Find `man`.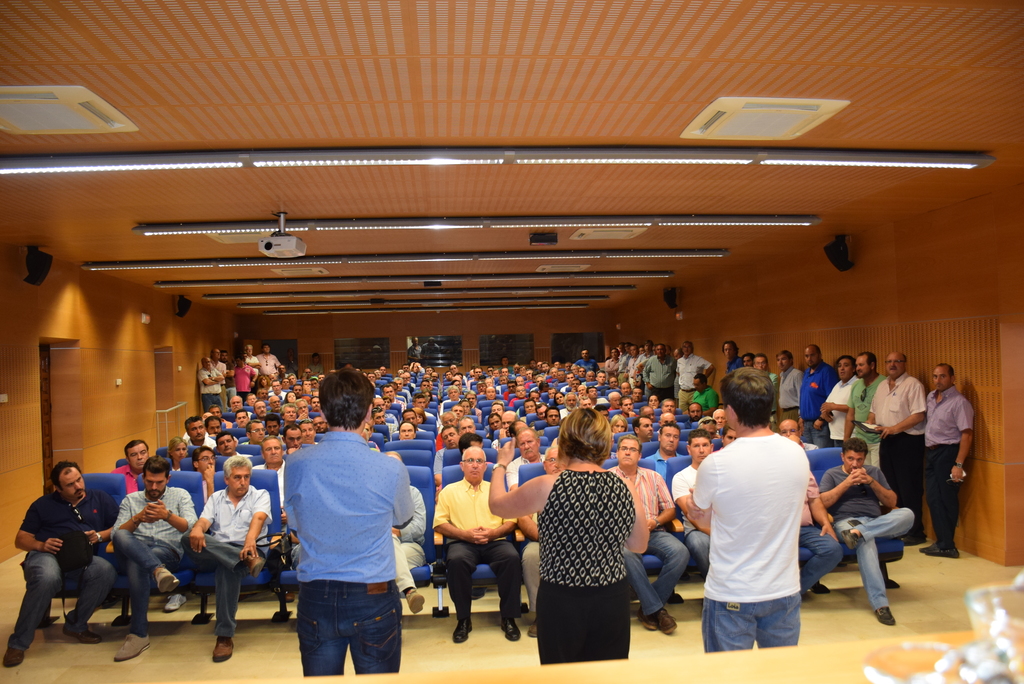
pyautogui.locateOnScreen(111, 440, 152, 496).
